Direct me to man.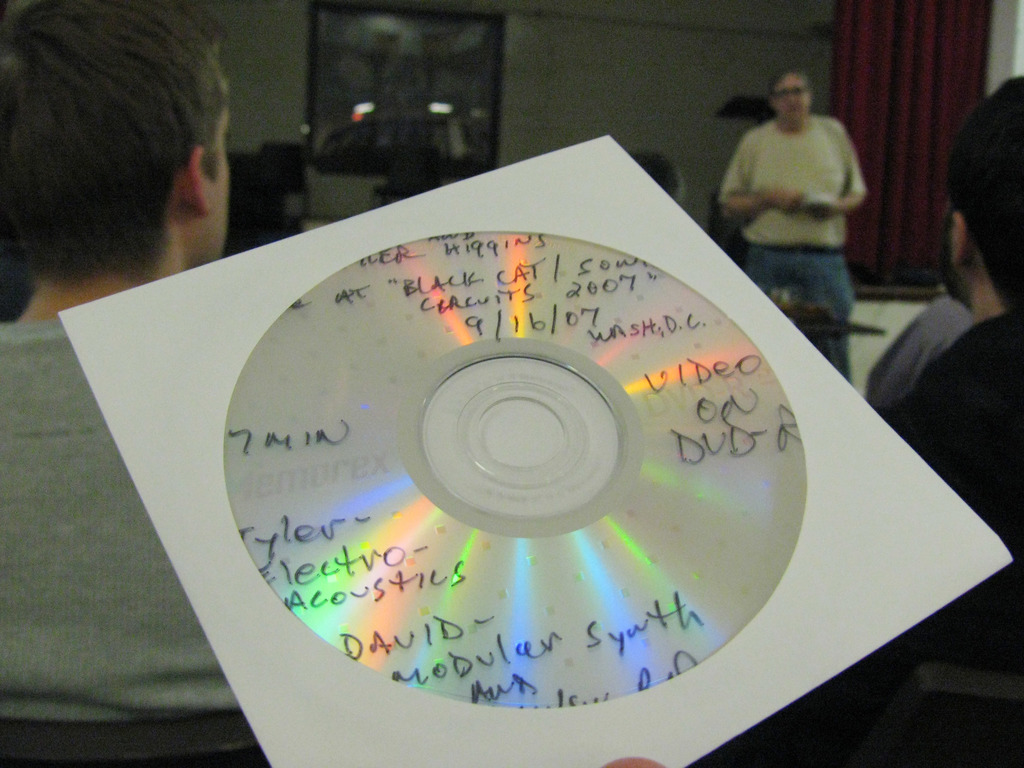
Direction: [x1=0, y1=0, x2=241, y2=726].
